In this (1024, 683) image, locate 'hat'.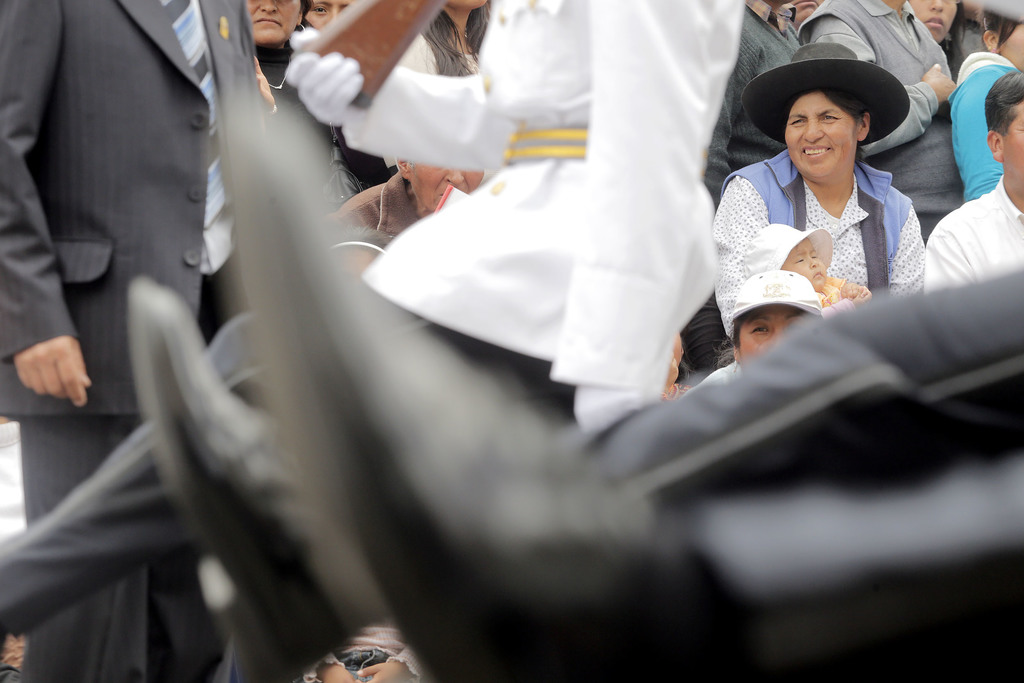
Bounding box: detection(745, 220, 834, 273).
